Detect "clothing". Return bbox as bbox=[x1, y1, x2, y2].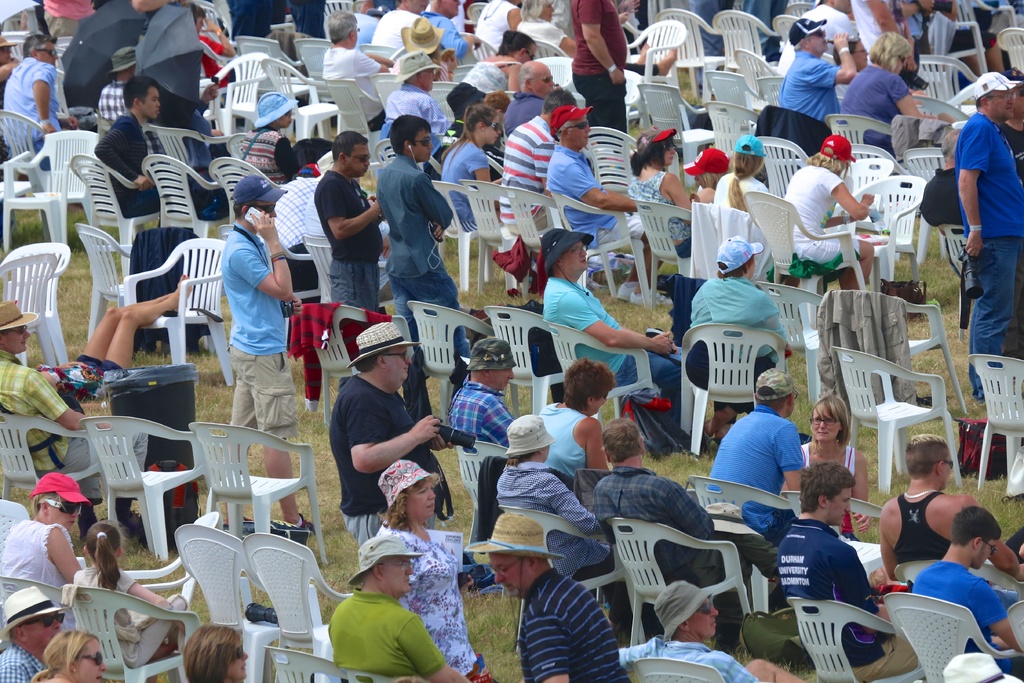
bbox=[497, 463, 611, 575].
